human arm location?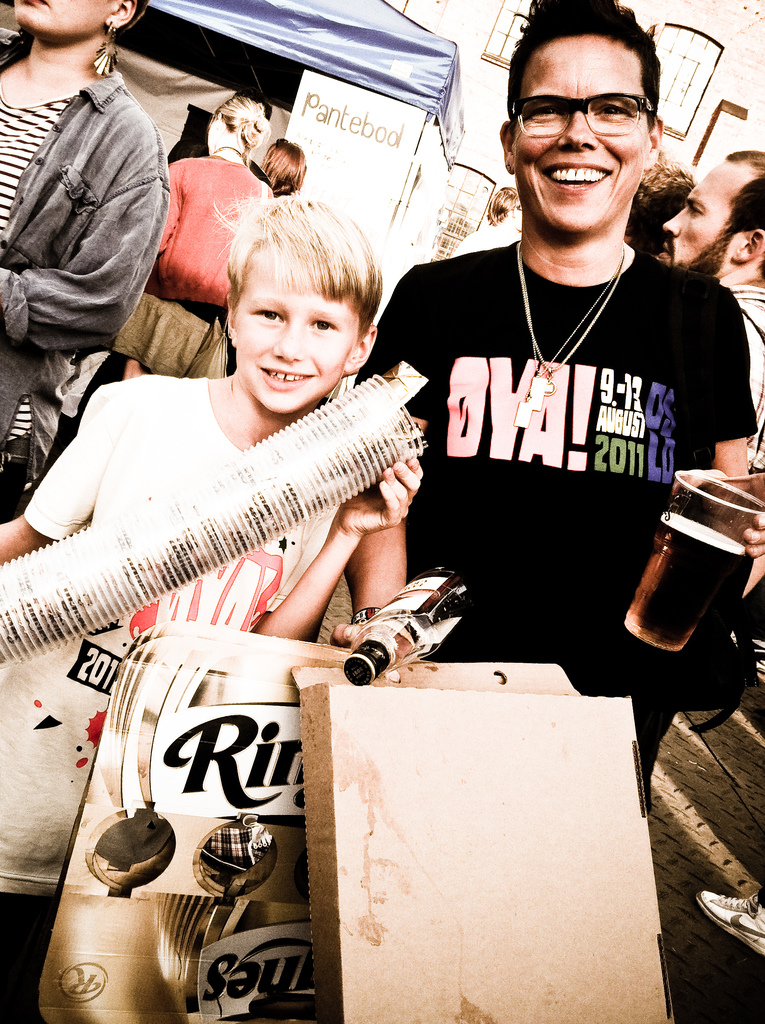
<region>127, 124, 197, 281</region>
